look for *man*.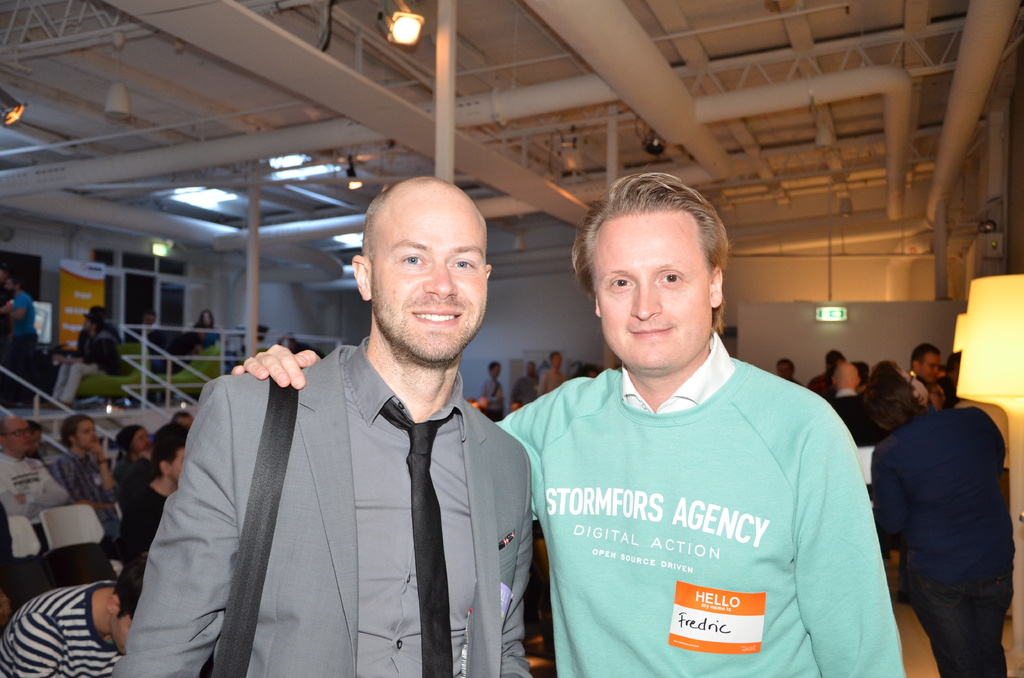
Found: box(484, 362, 511, 419).
